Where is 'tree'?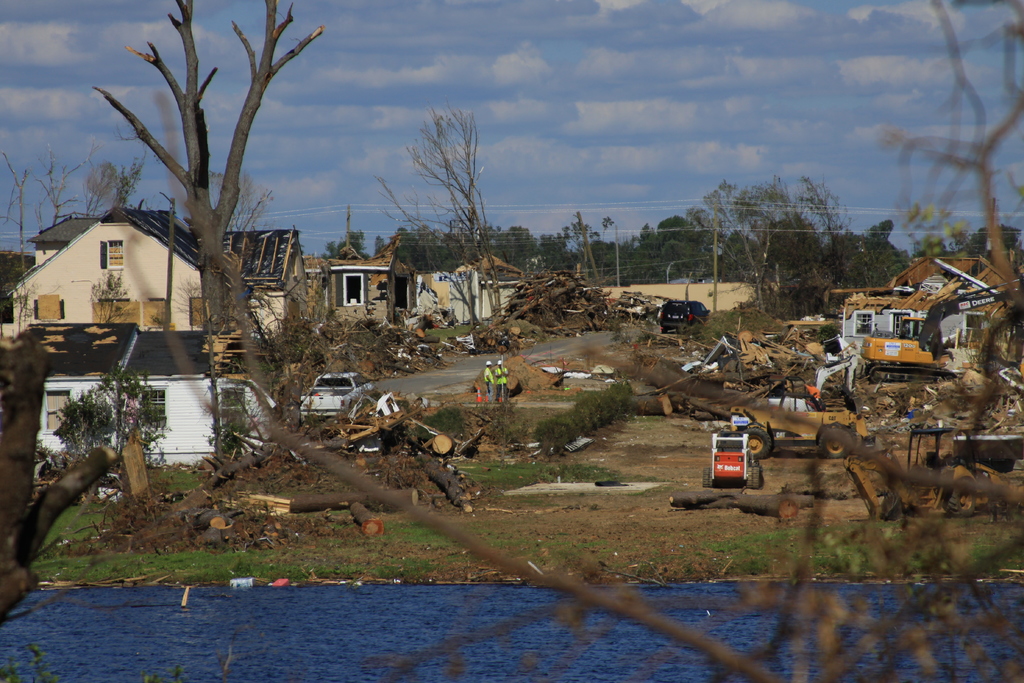
74/0/340/391.
